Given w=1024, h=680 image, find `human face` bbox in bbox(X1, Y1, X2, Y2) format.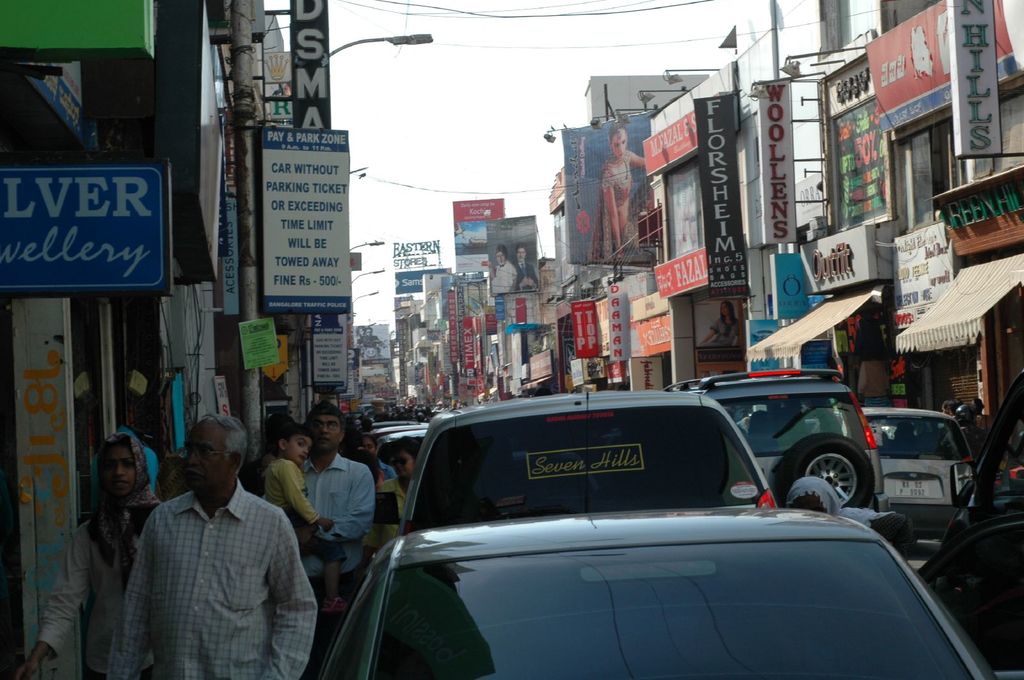
bbox(182, 424, 231, 494).
